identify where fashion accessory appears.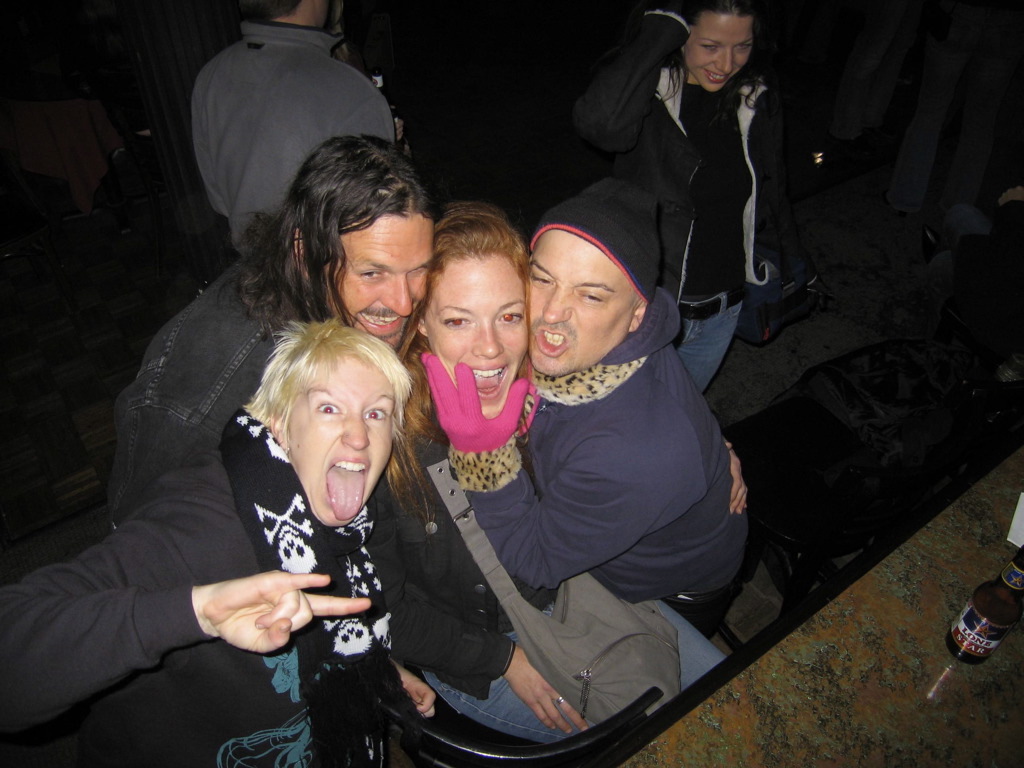
Appears at rect(417, 351, 525, 455).
